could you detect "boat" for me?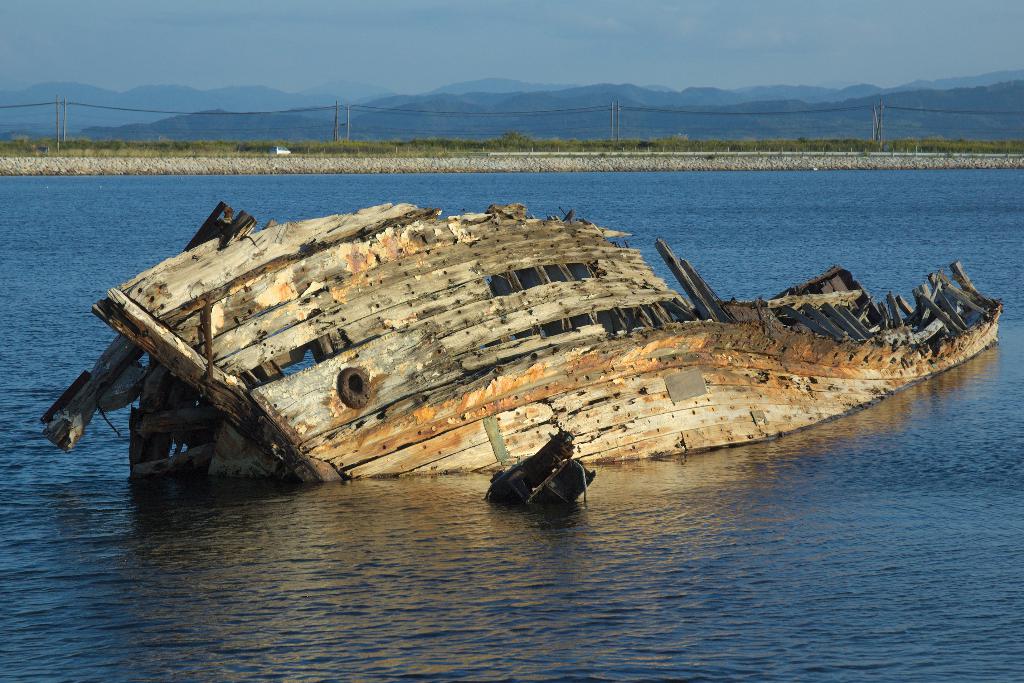
Detection result: [40,185,994,482].
